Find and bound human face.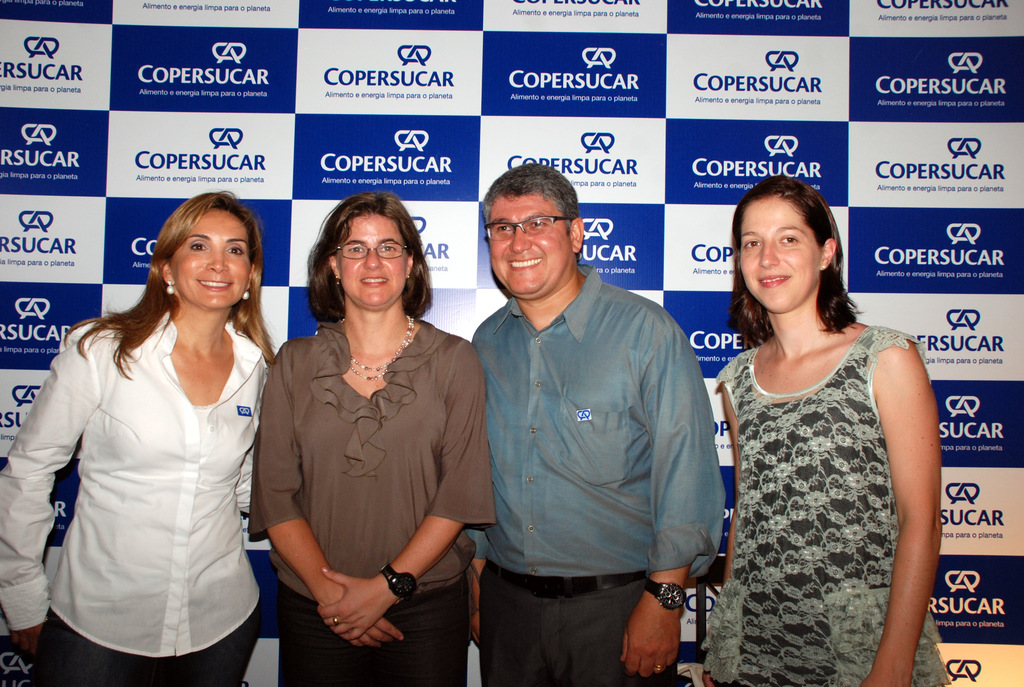
Bound: Rect(486, 187, 566, 298).
